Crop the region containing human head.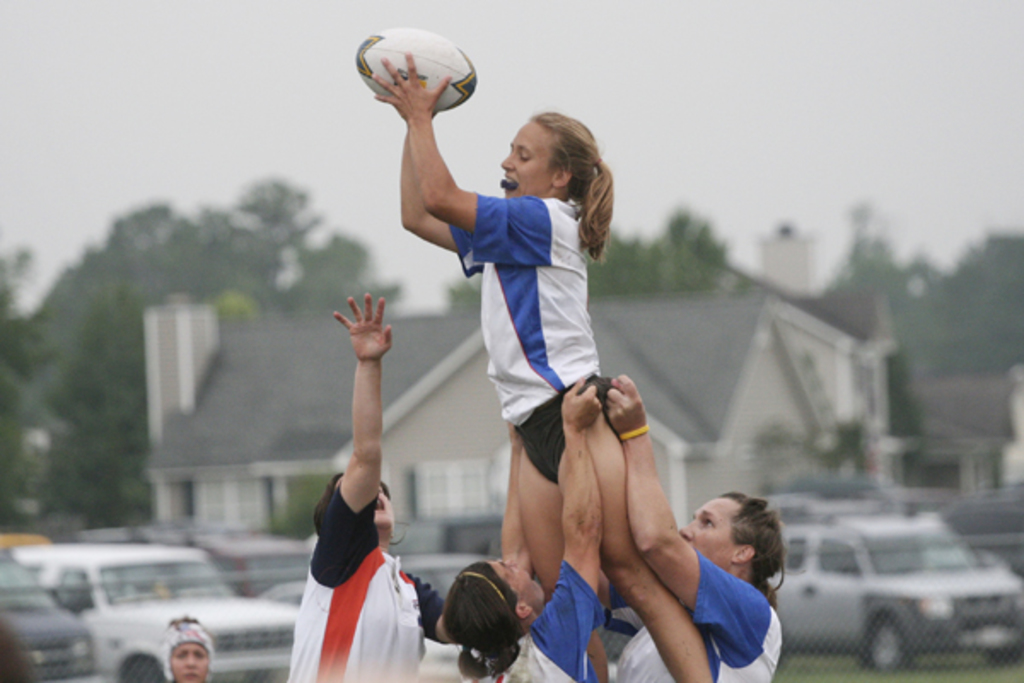
Crop region: BBox(444, 553, 551, 654).
